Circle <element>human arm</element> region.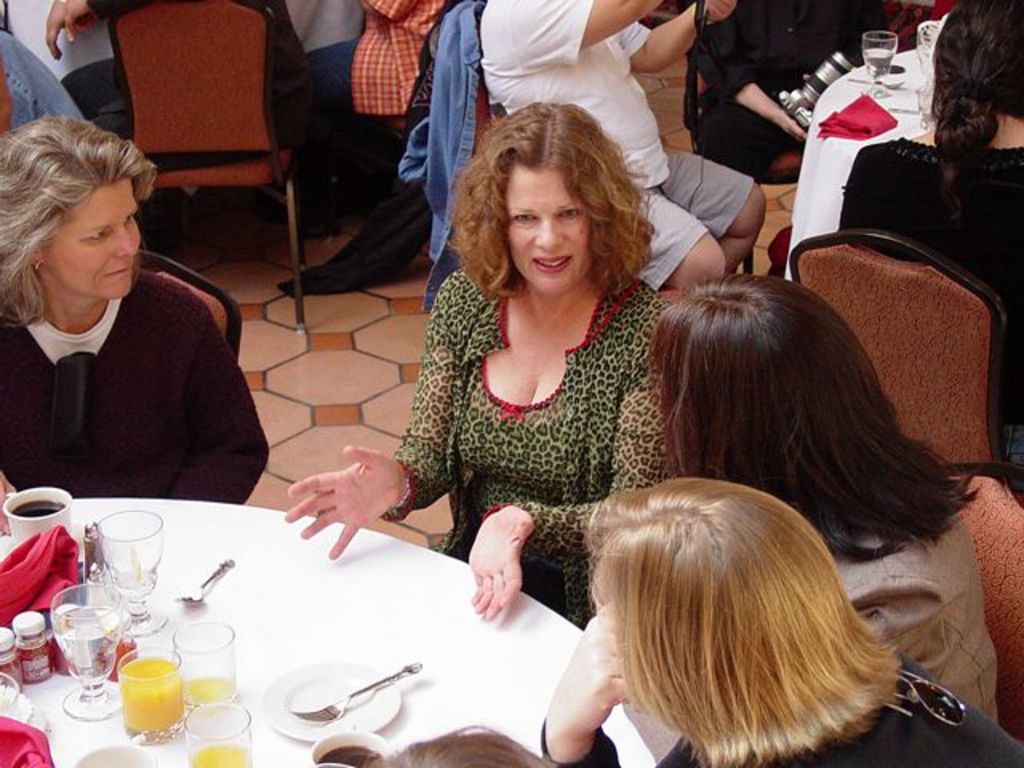
Region: rect(499, 0, 664, 62).
